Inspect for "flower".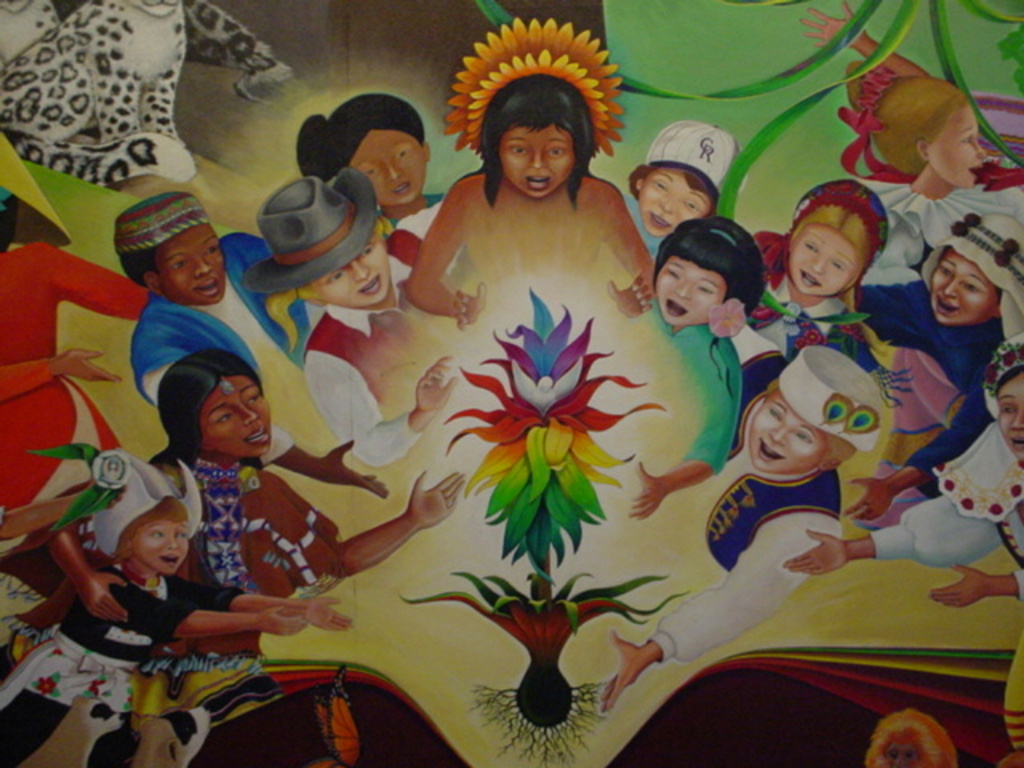
Inspection: crop(709, 298, 747, 339).
